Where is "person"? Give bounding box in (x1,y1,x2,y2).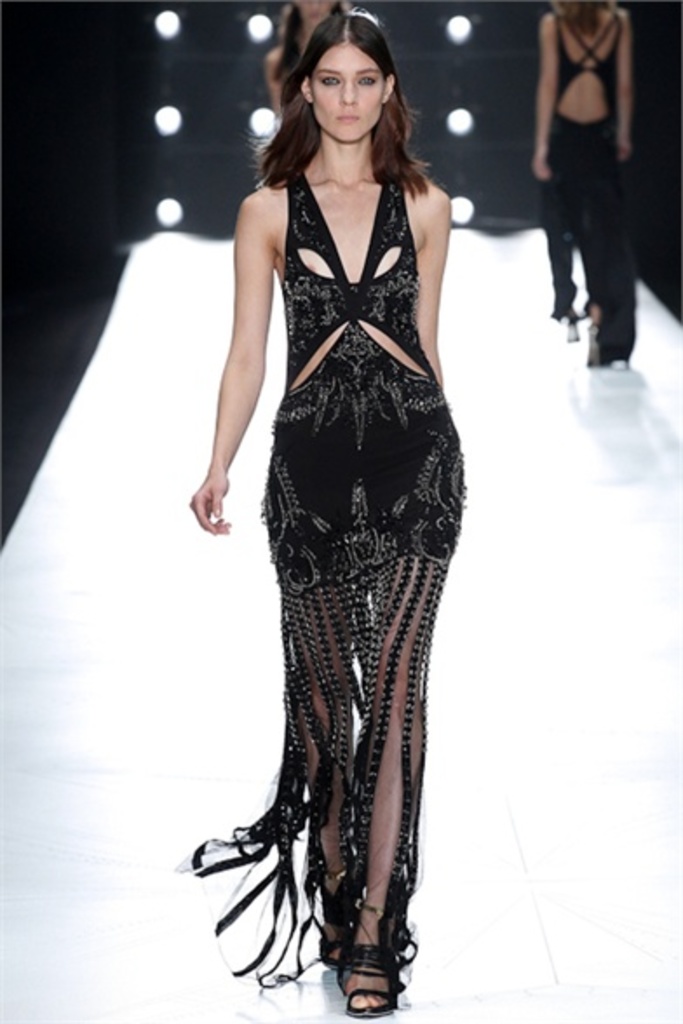
(176,0,497,1015).
